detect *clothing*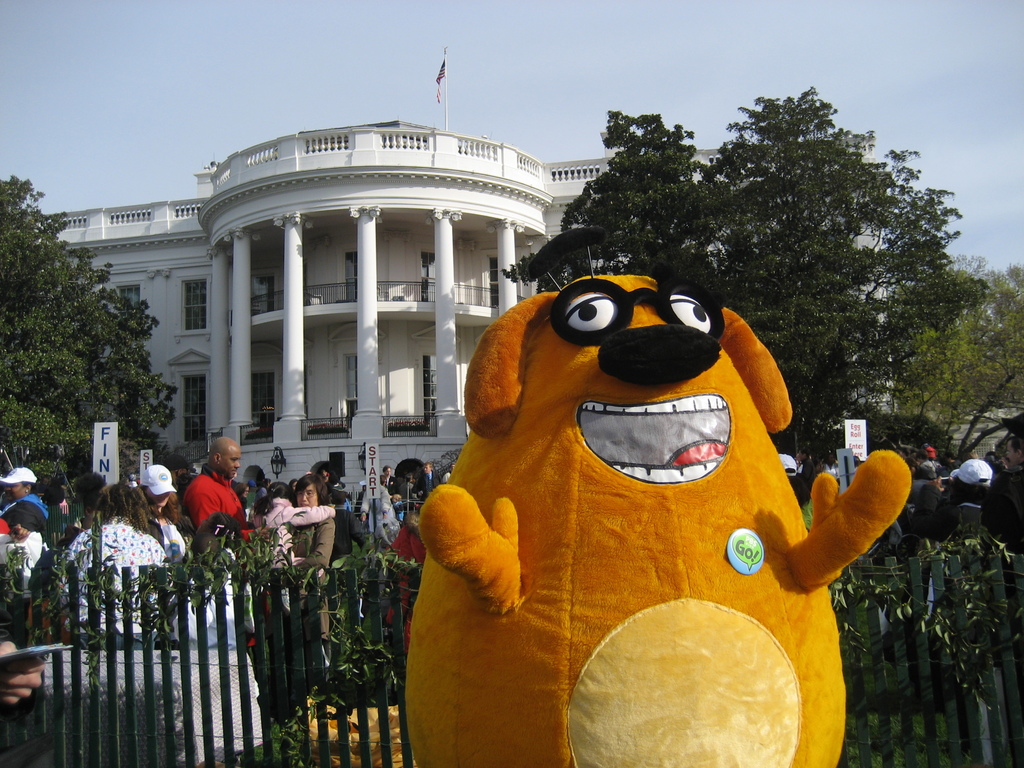
crop(915, 471, 936, 497)
